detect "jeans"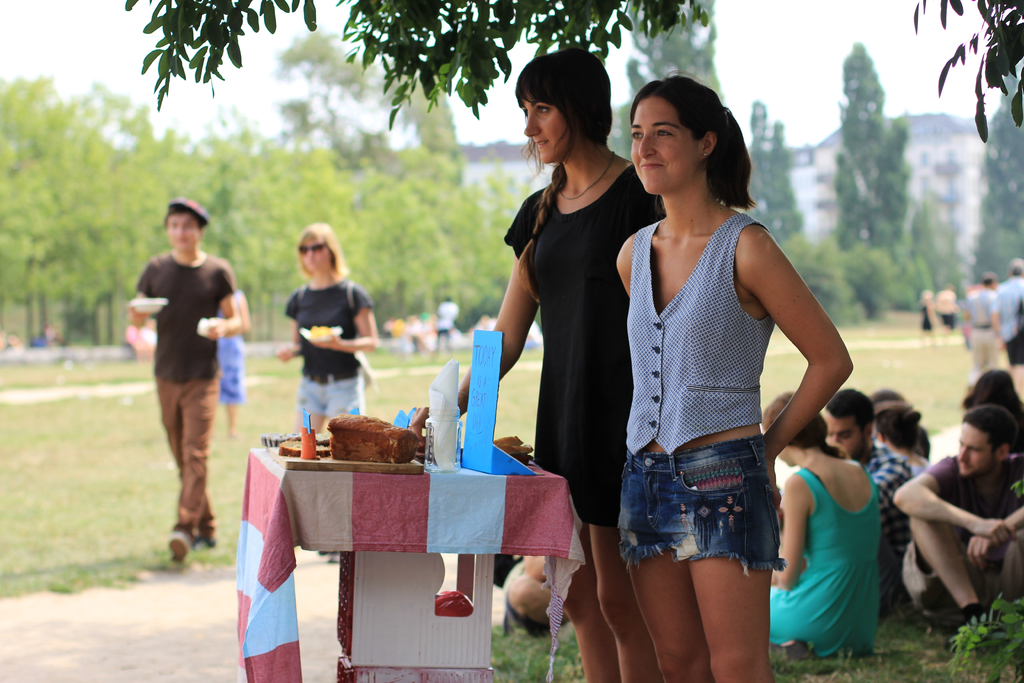
<region>620, 436, 796, 597</region>
